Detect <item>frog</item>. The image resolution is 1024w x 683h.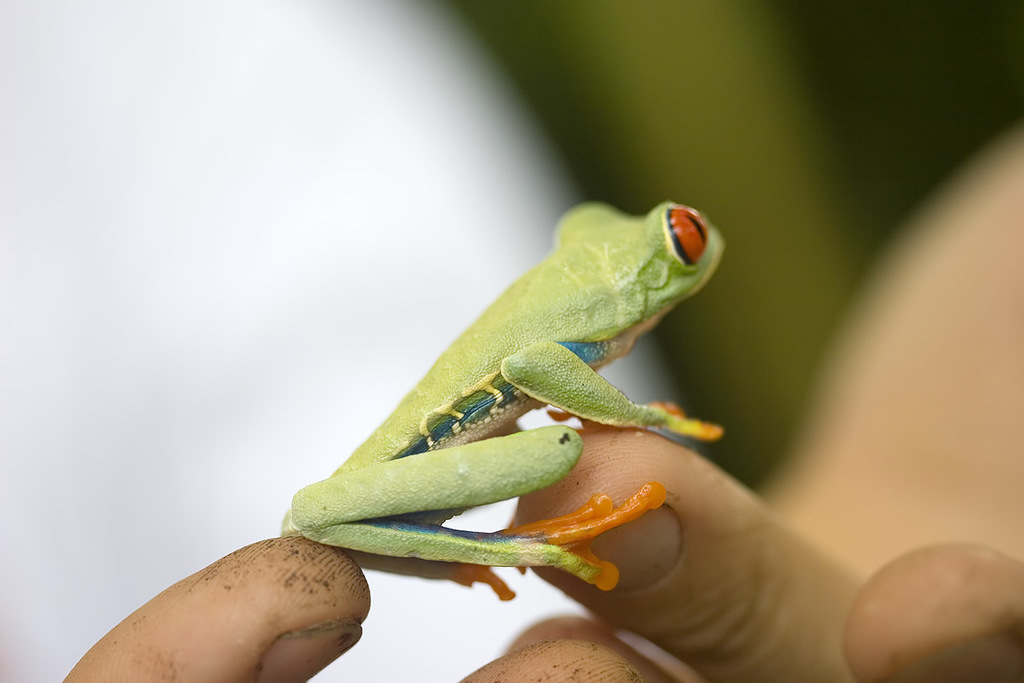
[left=280, top=198, right=727, bottom=601].
